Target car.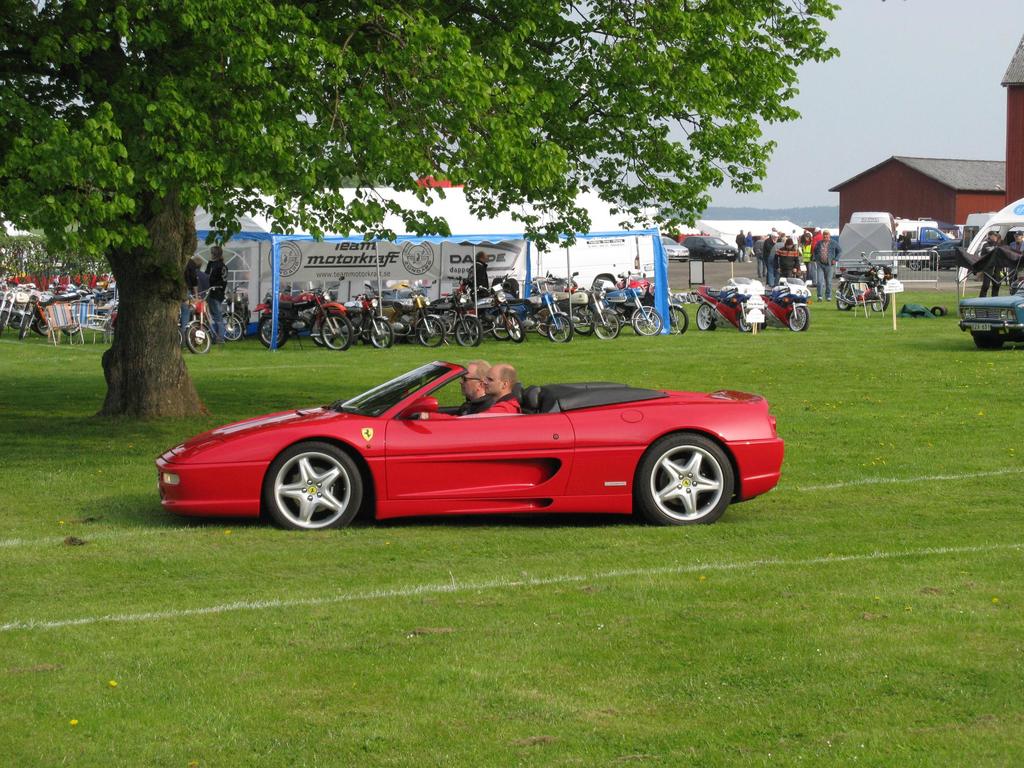
Target region: [158,362,787,526].
